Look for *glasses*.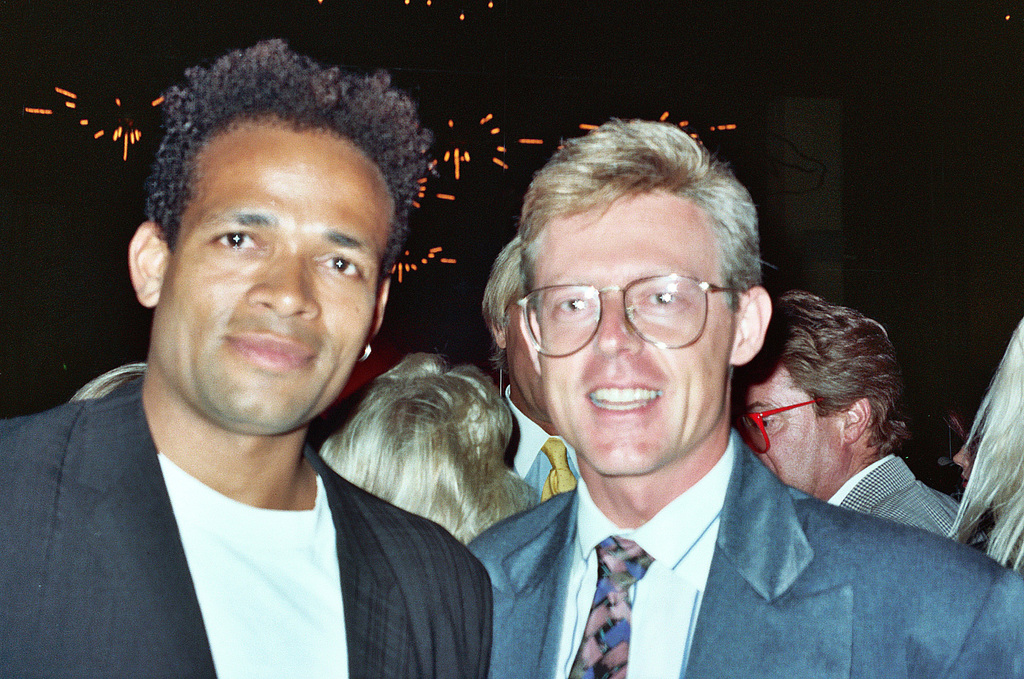
Found: 507 276 752 361.
